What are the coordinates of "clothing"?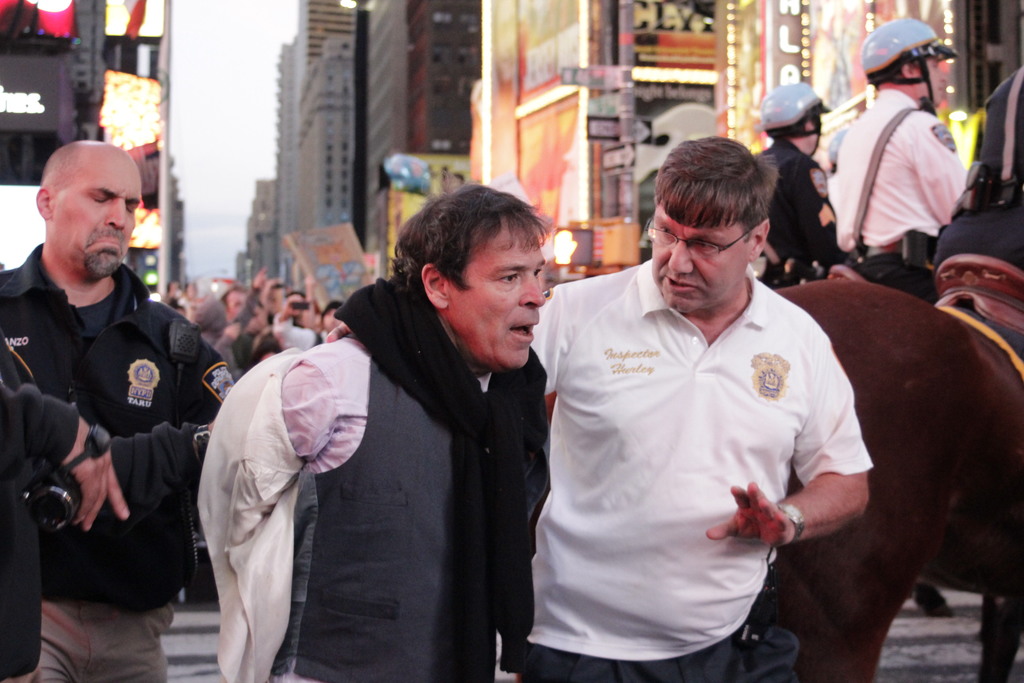
938 68 1023 272.
